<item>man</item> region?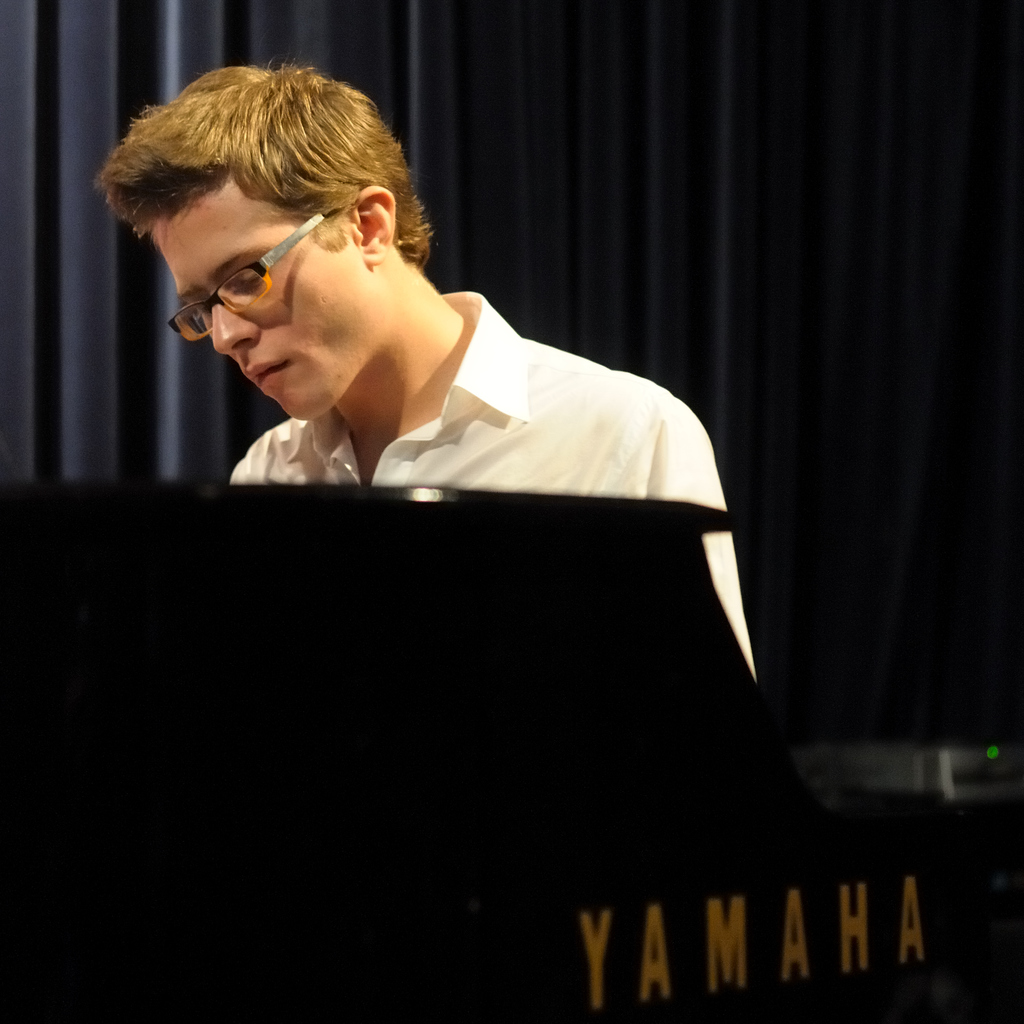
l=96, t=57, r=760, b=683
